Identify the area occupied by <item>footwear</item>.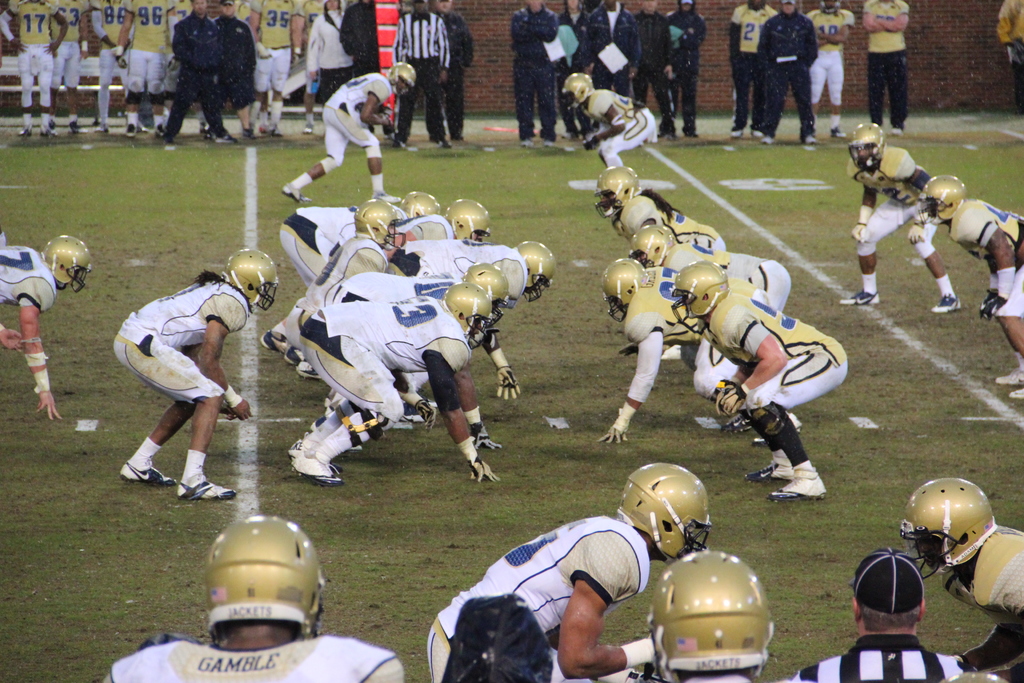
Area: [x1=831, y1=128, x2=847, y2=137].
